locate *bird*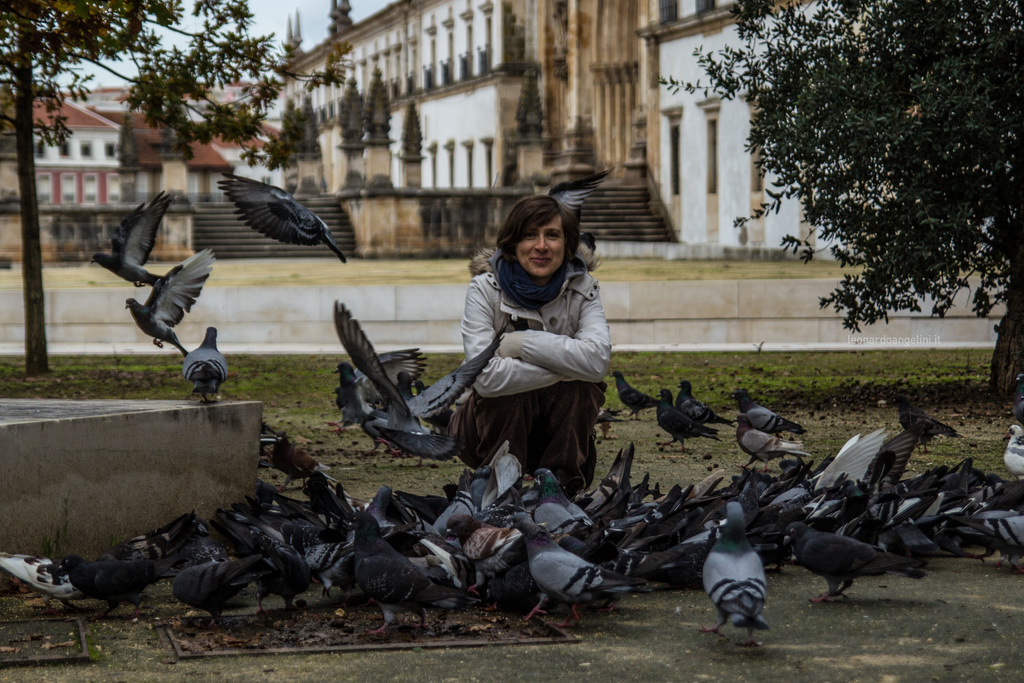
452,508,525,579
